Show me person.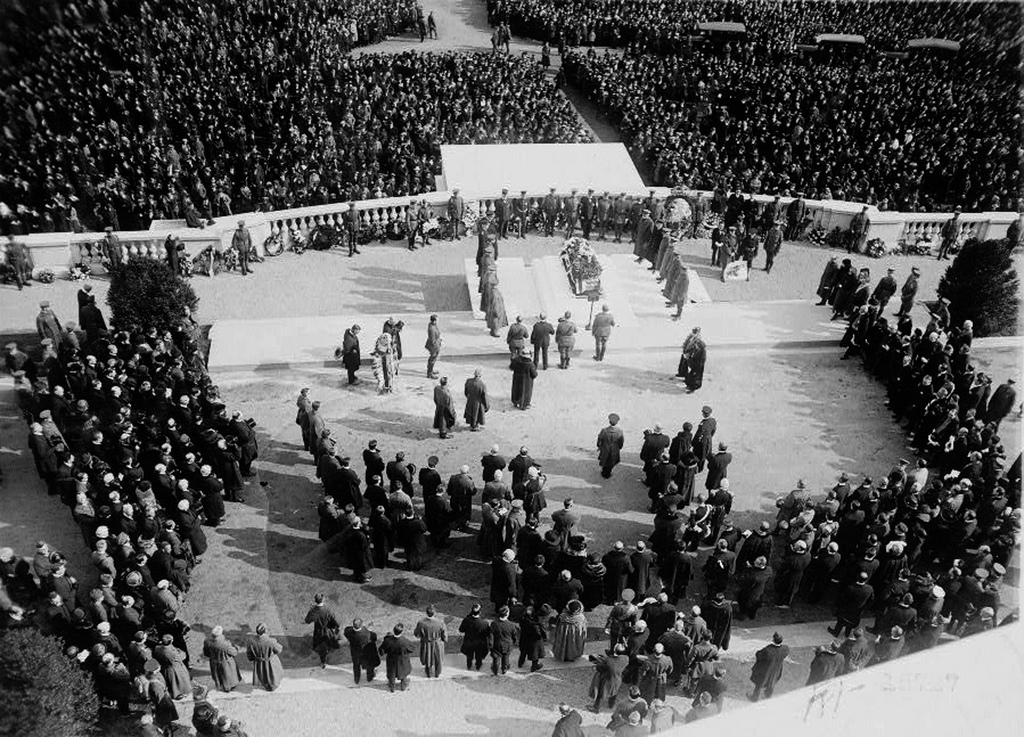
person is here: (x1=417, y1=196, x2=434, y2=248).
